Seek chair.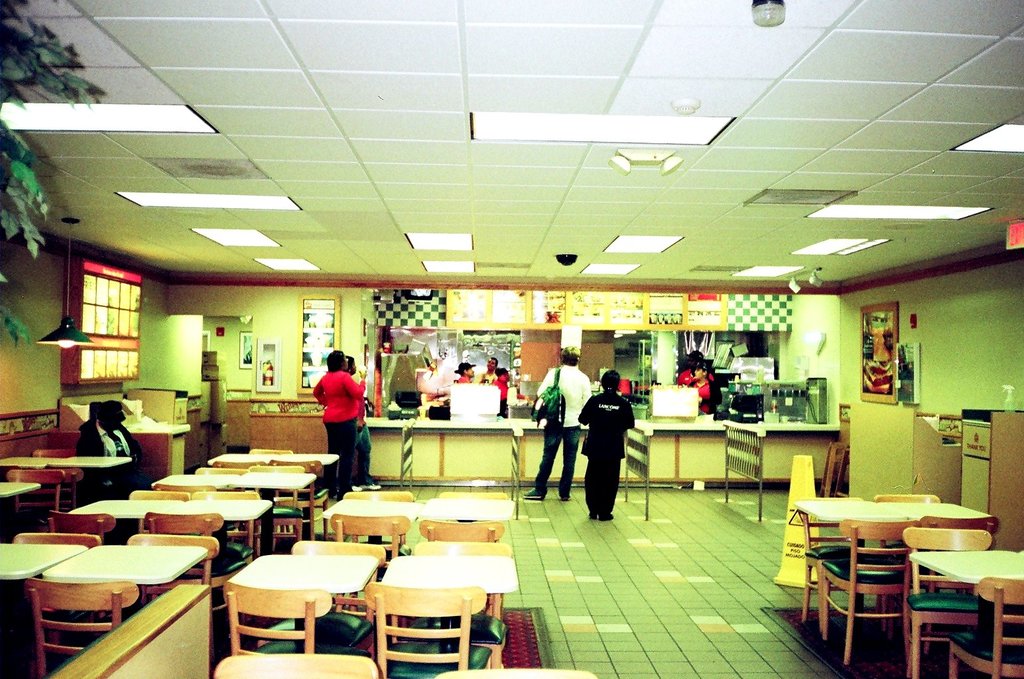
{"x1": 141, "y1": 511, "x2": 247, "y2": 647}.
